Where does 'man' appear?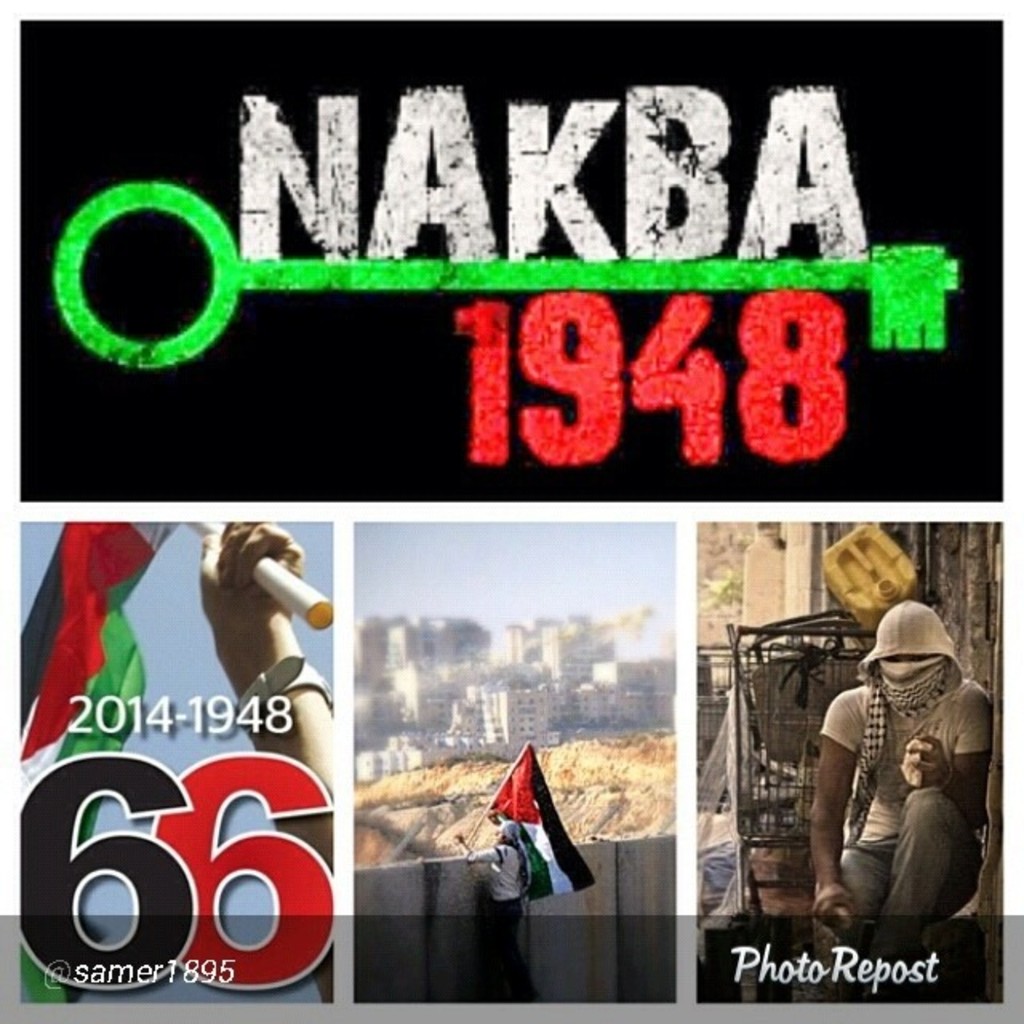
Appears at <region>816, 563, 990, 978</region>.
